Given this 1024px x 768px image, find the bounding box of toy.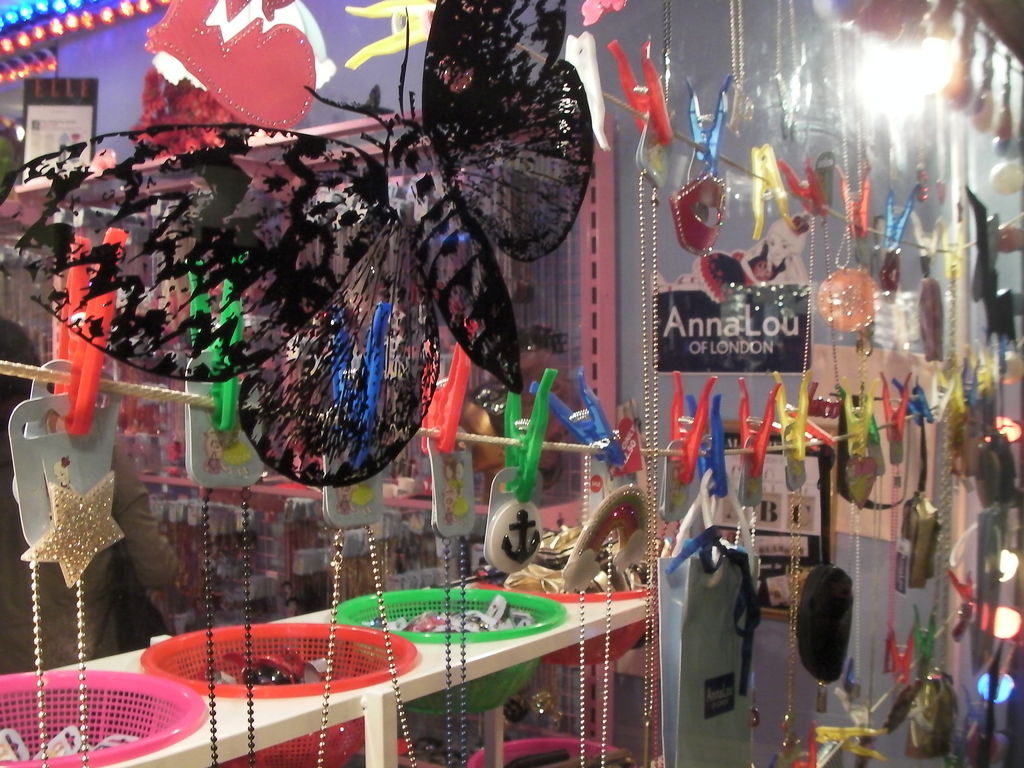
<box>0,726,140,764</box>.
